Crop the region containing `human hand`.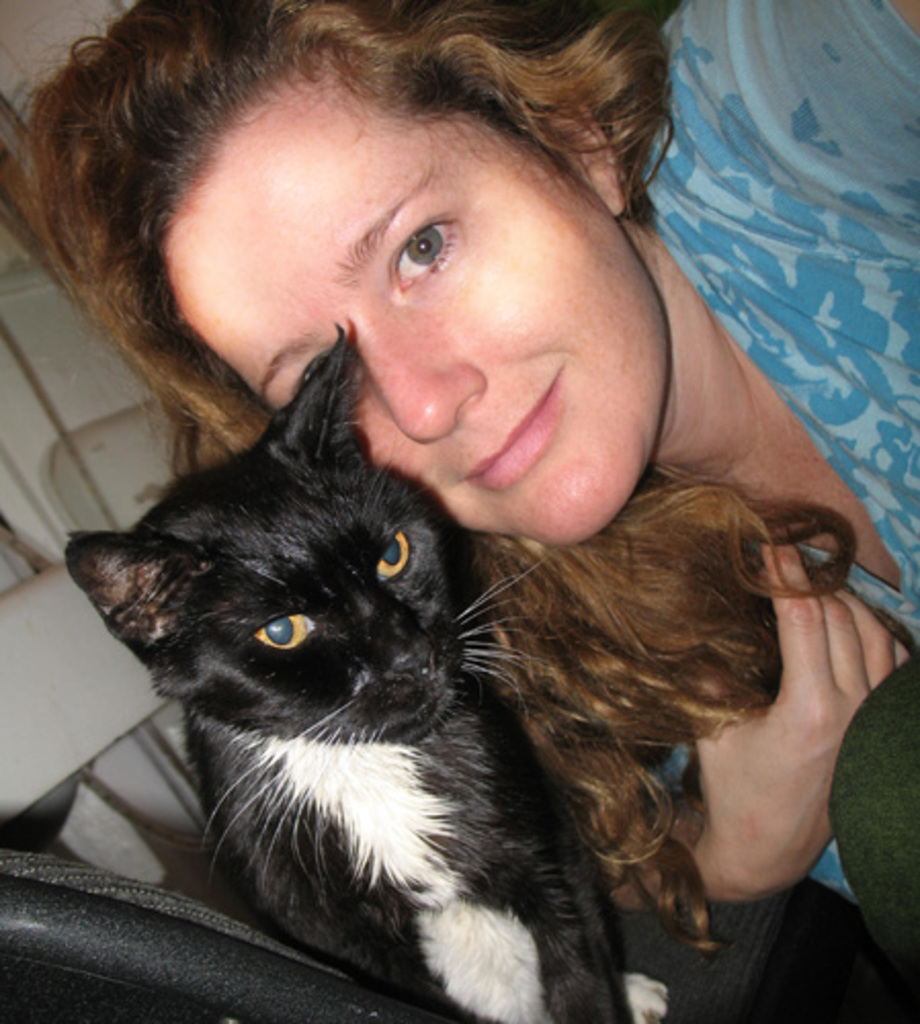
Crop region: 664/430/897/944.
